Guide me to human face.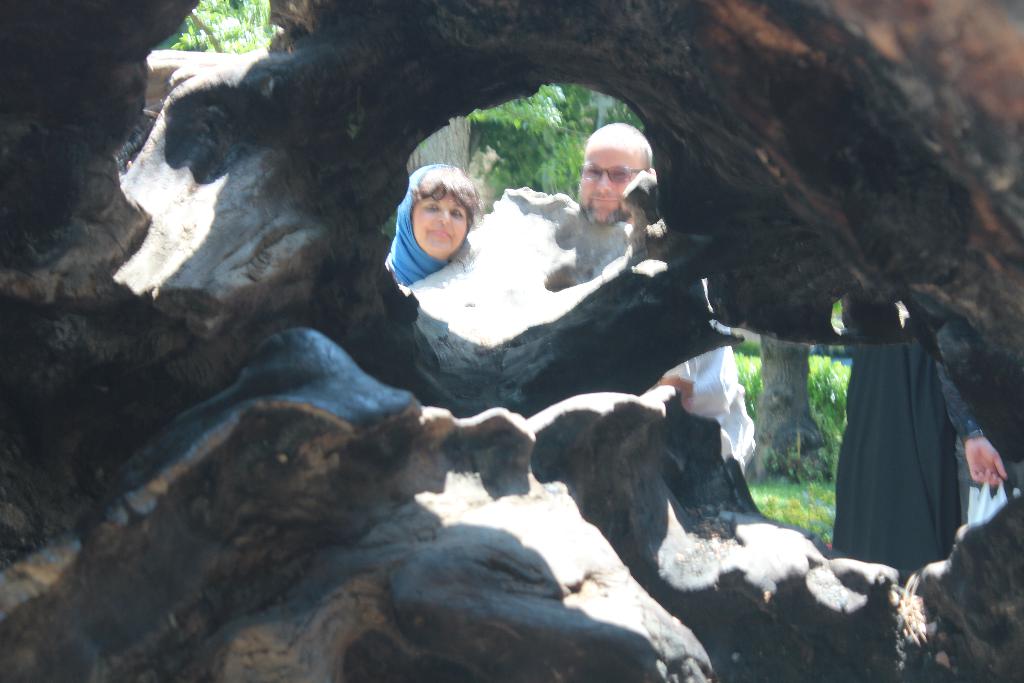
Guidance: crop(407, 188, 476, 266).
